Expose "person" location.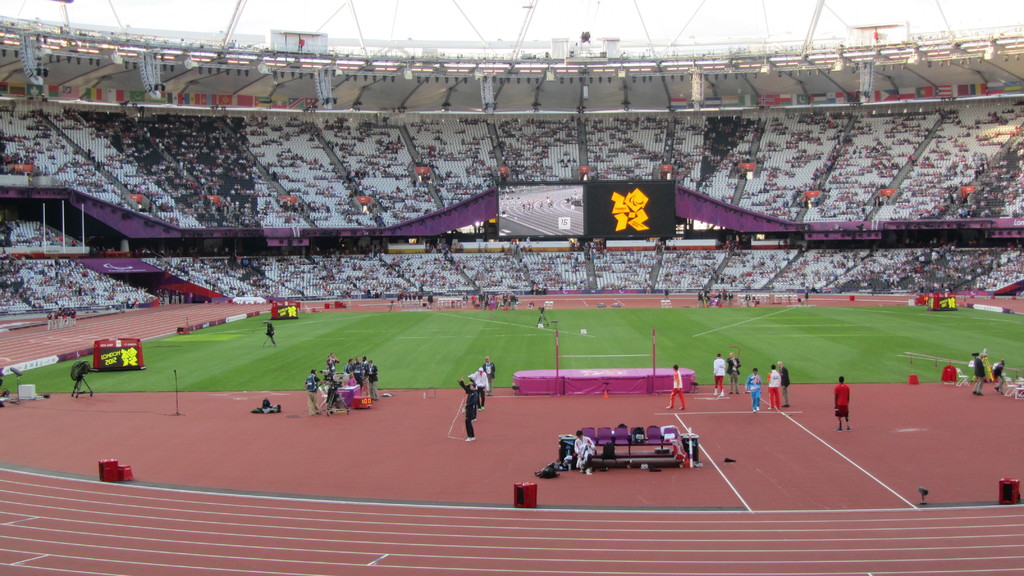
Exposed at <bbox>714, 356, 725, 396</bbox>.
